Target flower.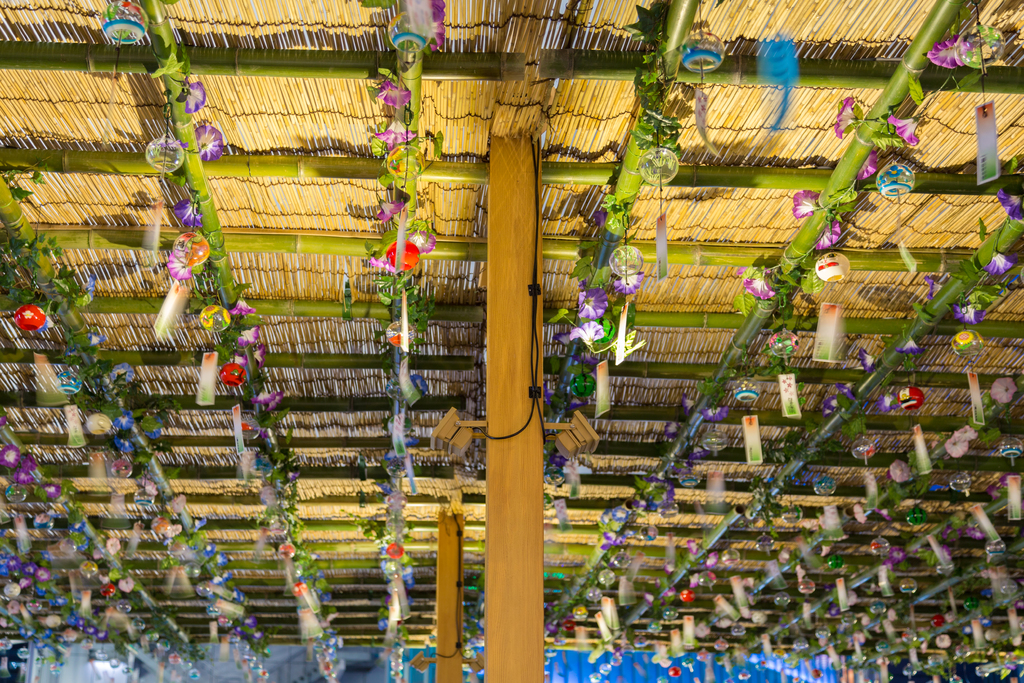
Target region: left=743, top=276, right=774, bottom=299.
